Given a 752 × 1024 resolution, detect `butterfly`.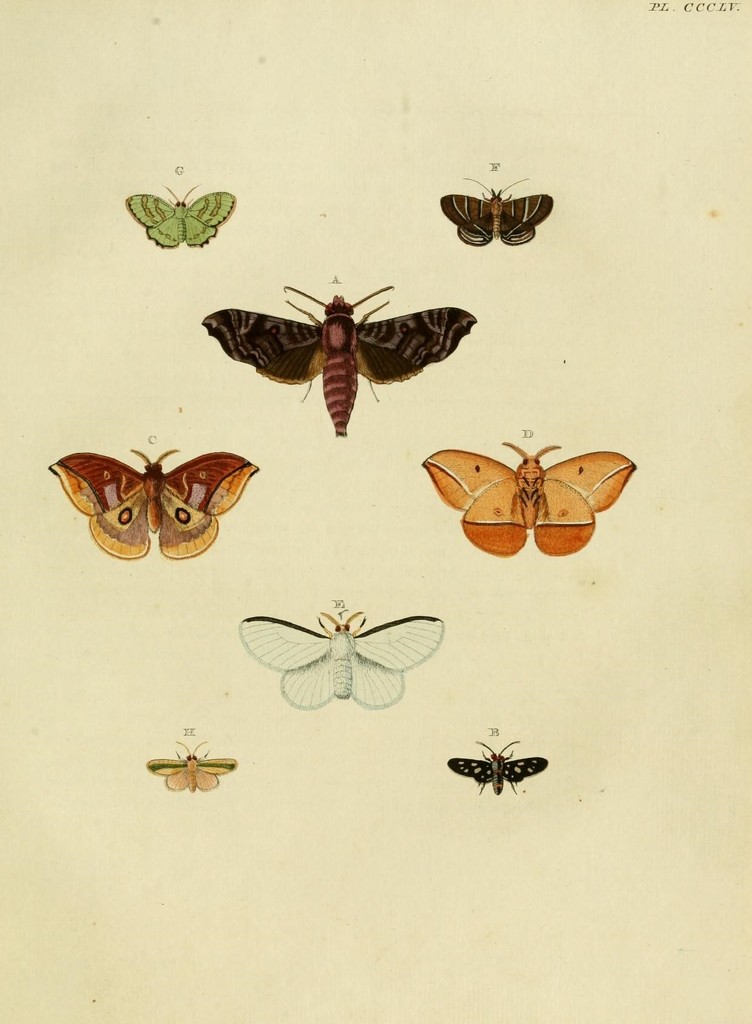
x1=118, y1=175, x2=235, y2=249.
